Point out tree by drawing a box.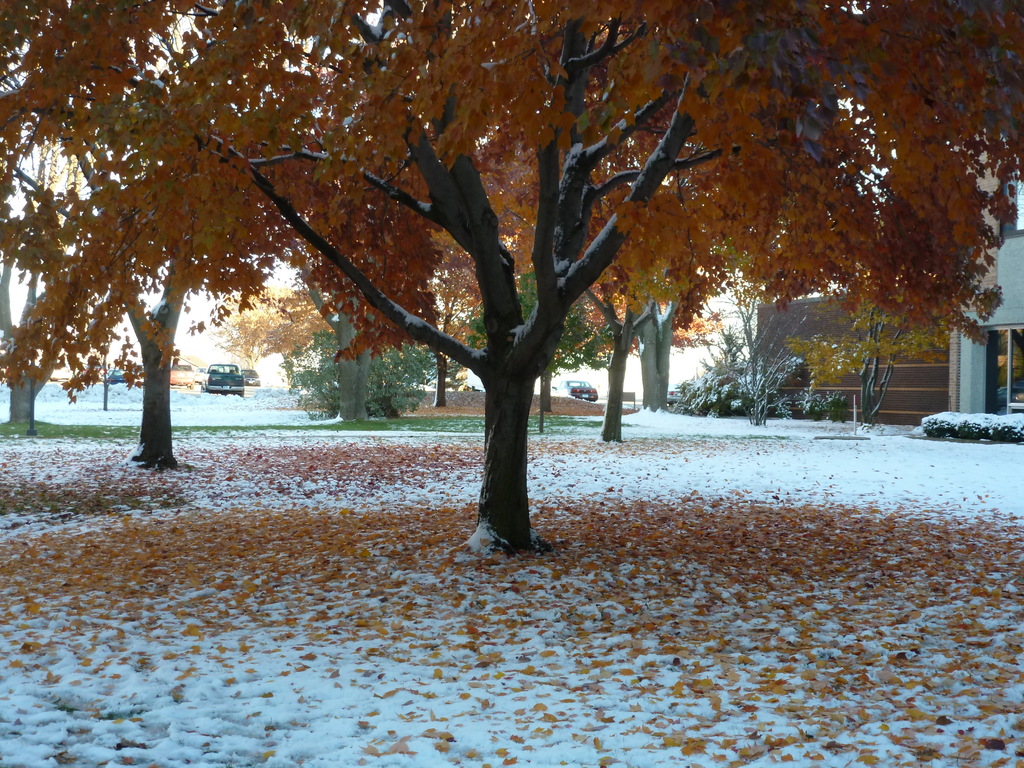
box=[652, 0, 1023, 336].
